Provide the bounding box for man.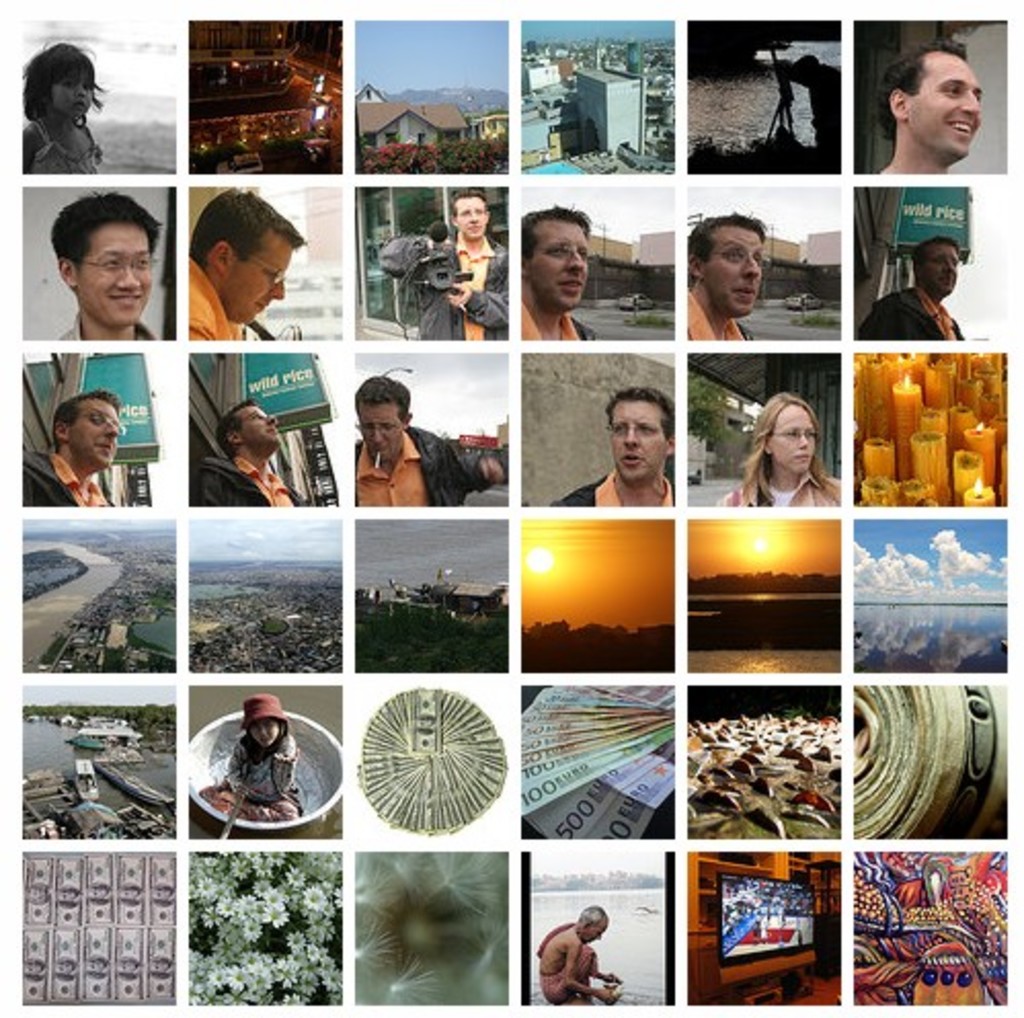
select_region(519, 209, 597, 347).
